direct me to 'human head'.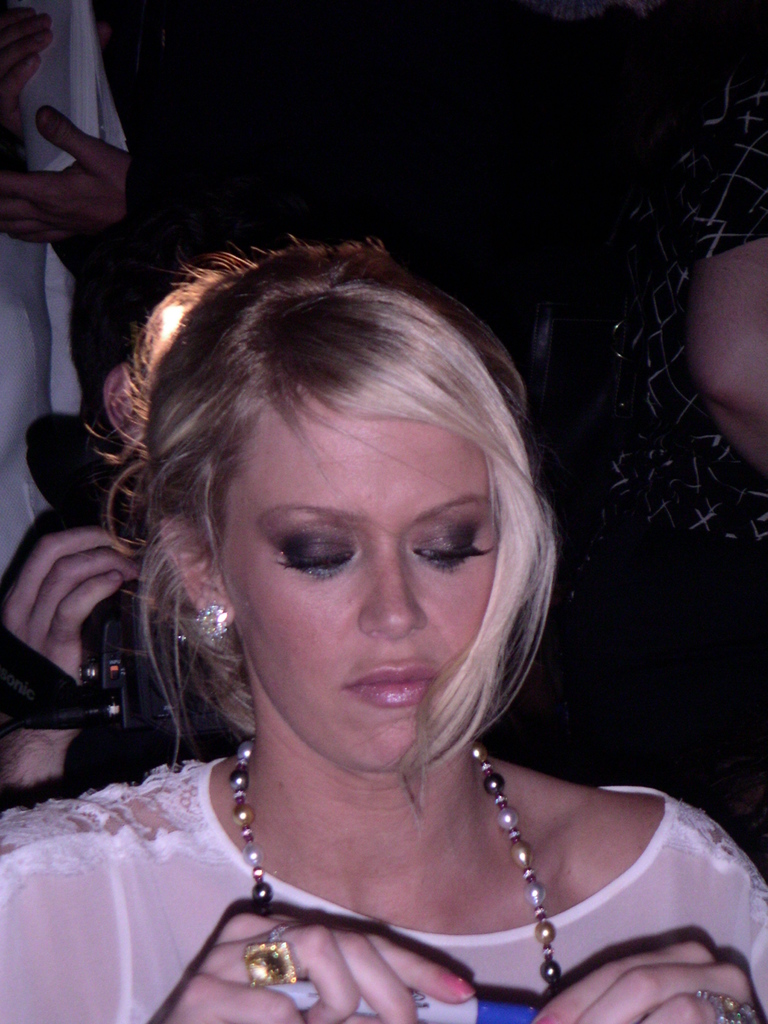
Direction: left=174, top=236, right=544, bottom=773.
